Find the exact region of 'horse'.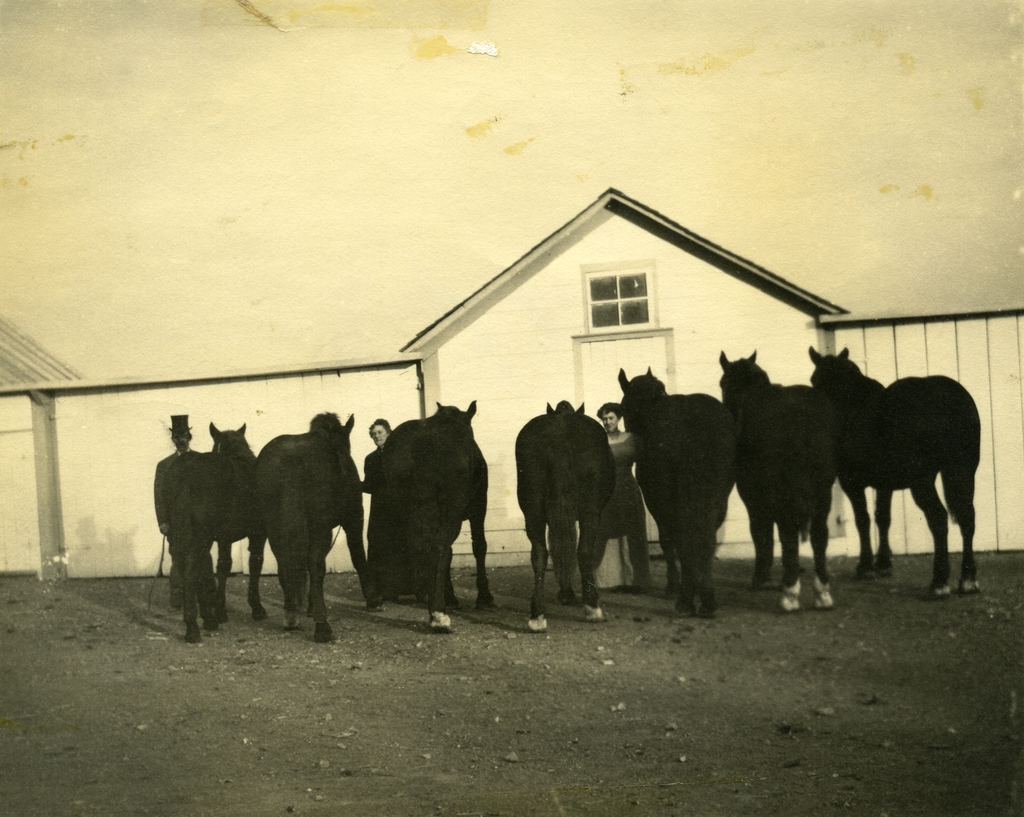
Exact region: (160, 423, 268, 647).
